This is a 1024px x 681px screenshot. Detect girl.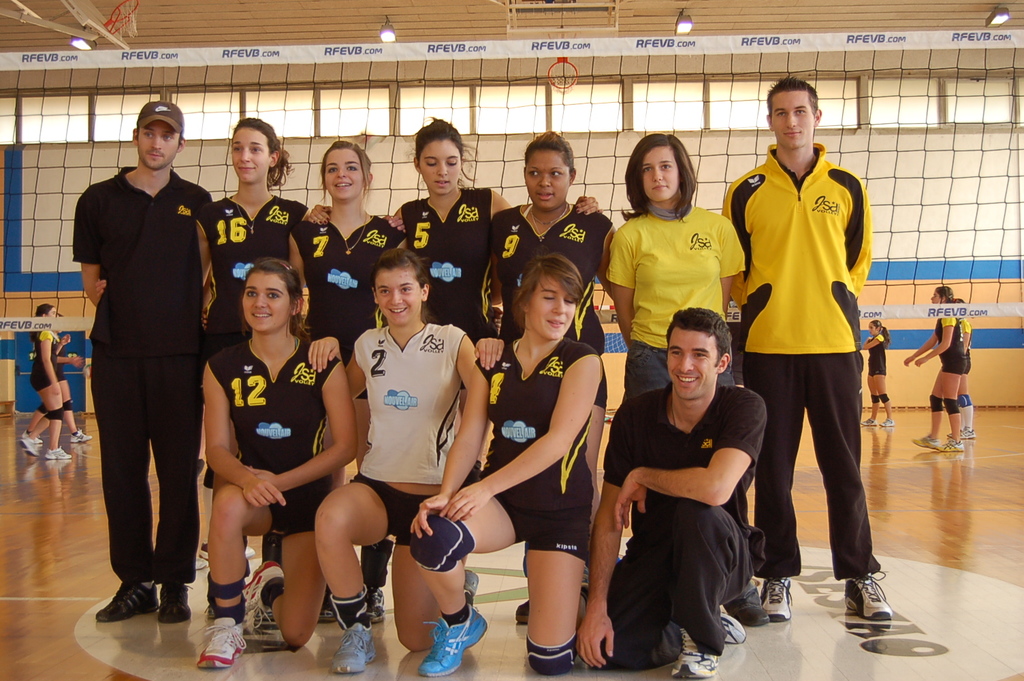
485 127 609 351.
